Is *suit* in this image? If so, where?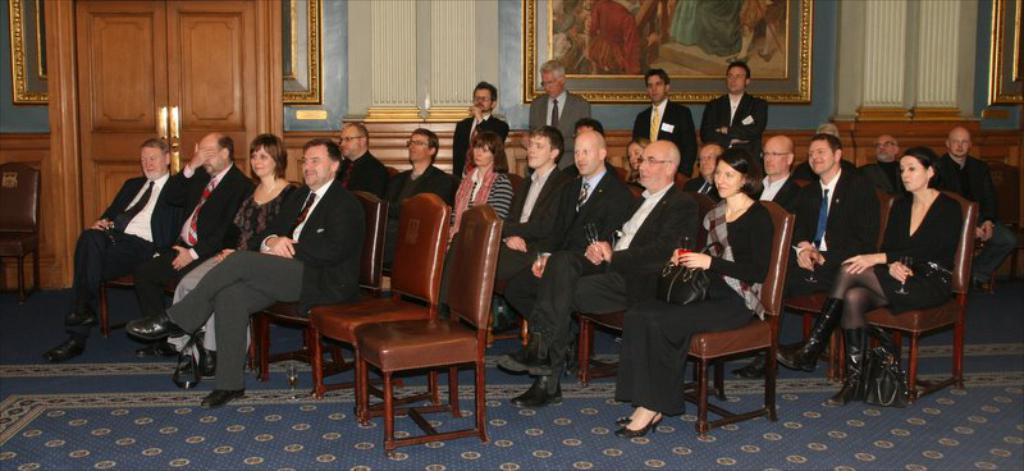
Yes, at (374, 165, 449, 267).
